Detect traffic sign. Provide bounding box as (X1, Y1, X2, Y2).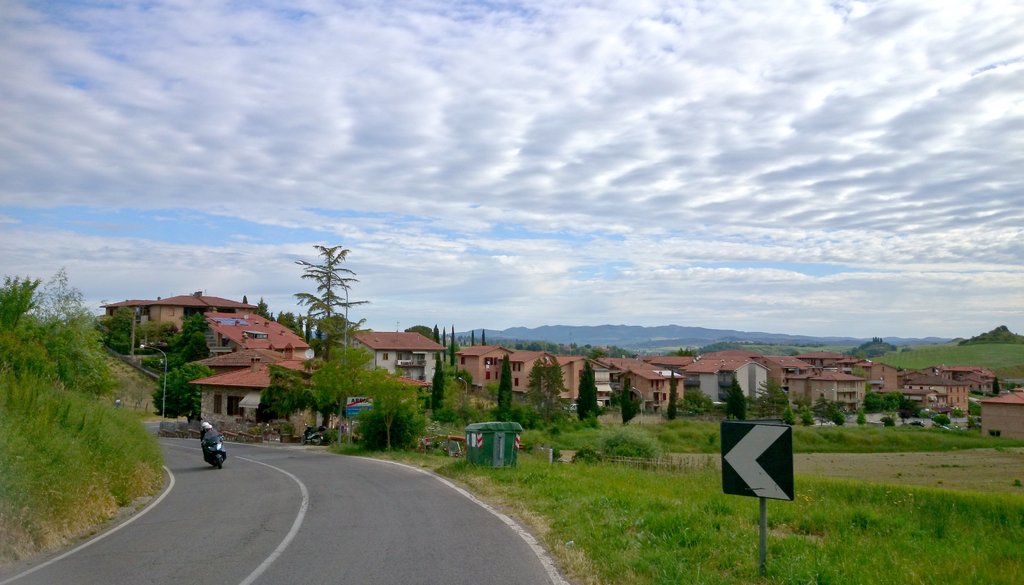
(722, 421, 792, 499).
